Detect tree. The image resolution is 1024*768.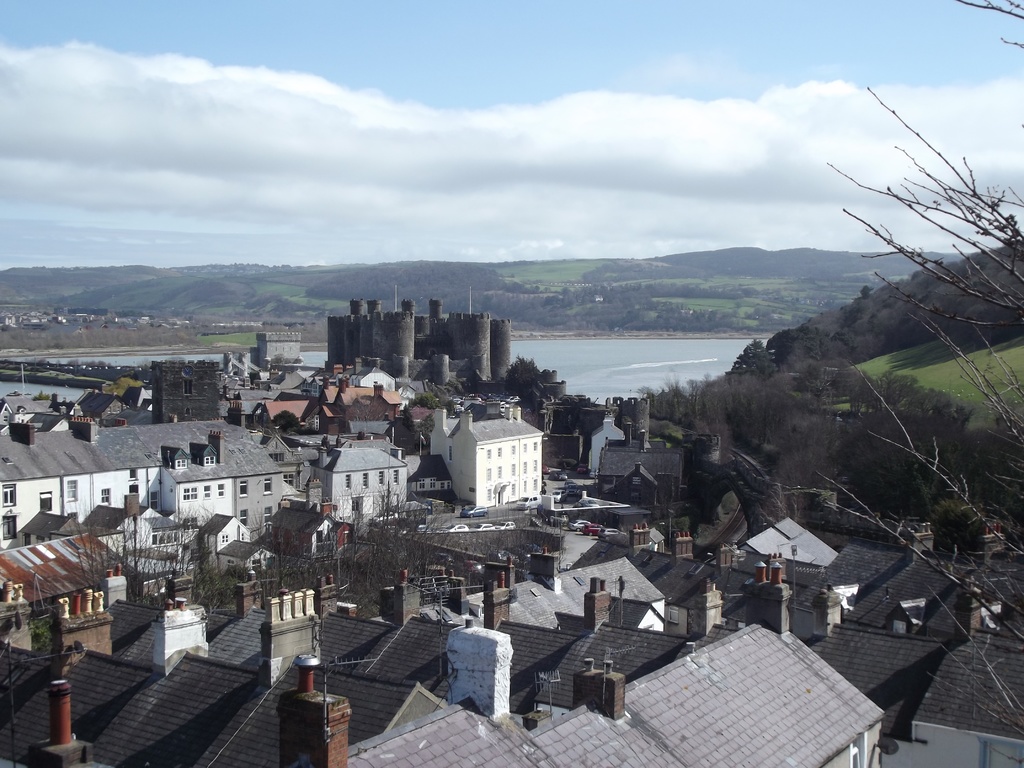
[left=203, top=504, right=351, bottom=598].
